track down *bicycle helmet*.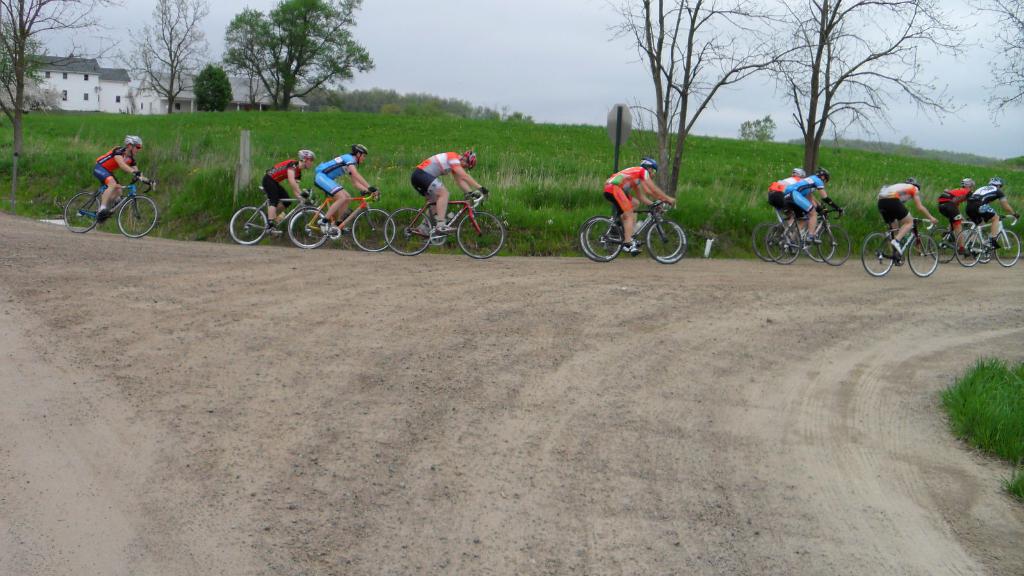
Tracked to bbox(905, 176, 916, 188).
